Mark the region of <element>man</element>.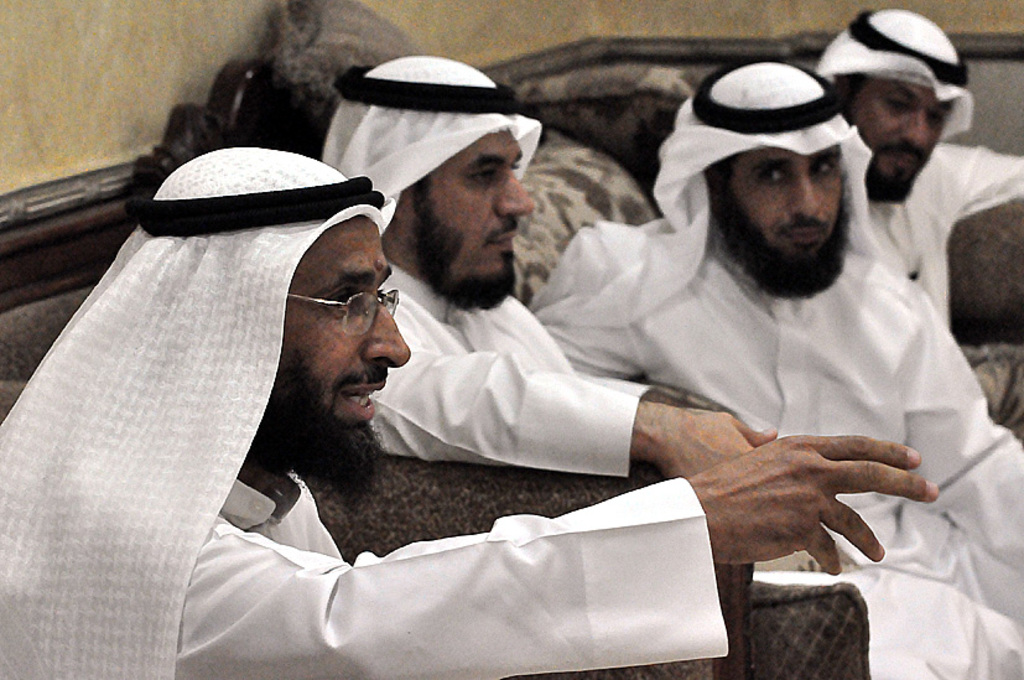
Region: (809, 6, 1023, 321).
